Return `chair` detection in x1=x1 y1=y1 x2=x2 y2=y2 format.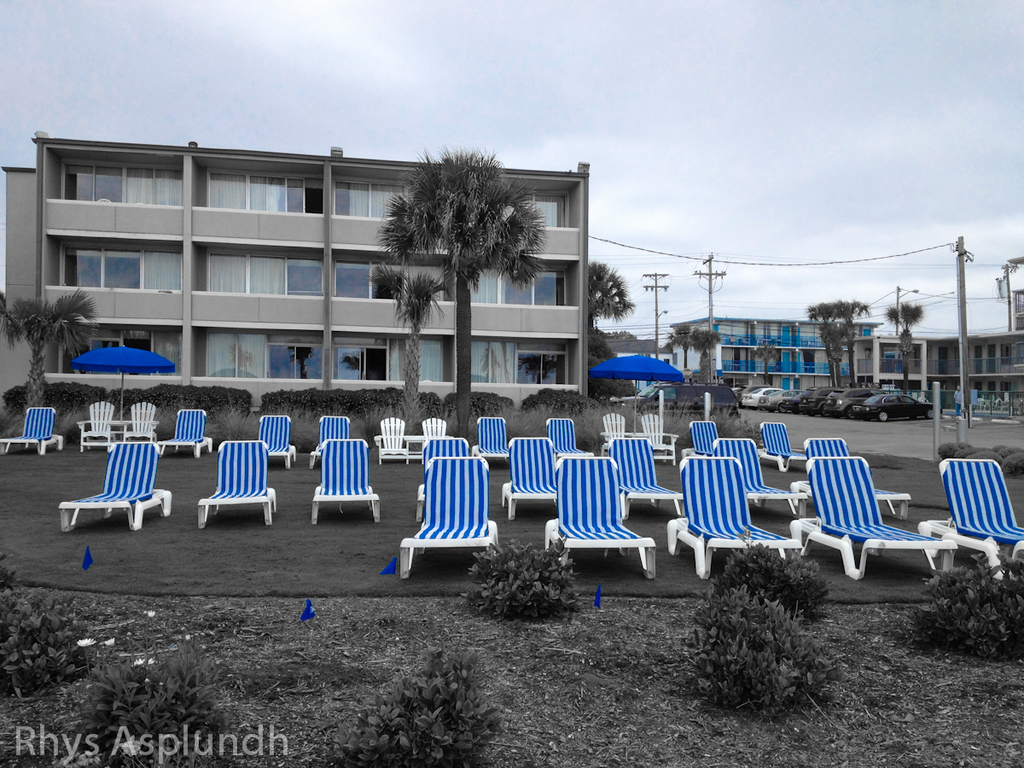
x1=310 y1=438 x2=381 y2=523.
